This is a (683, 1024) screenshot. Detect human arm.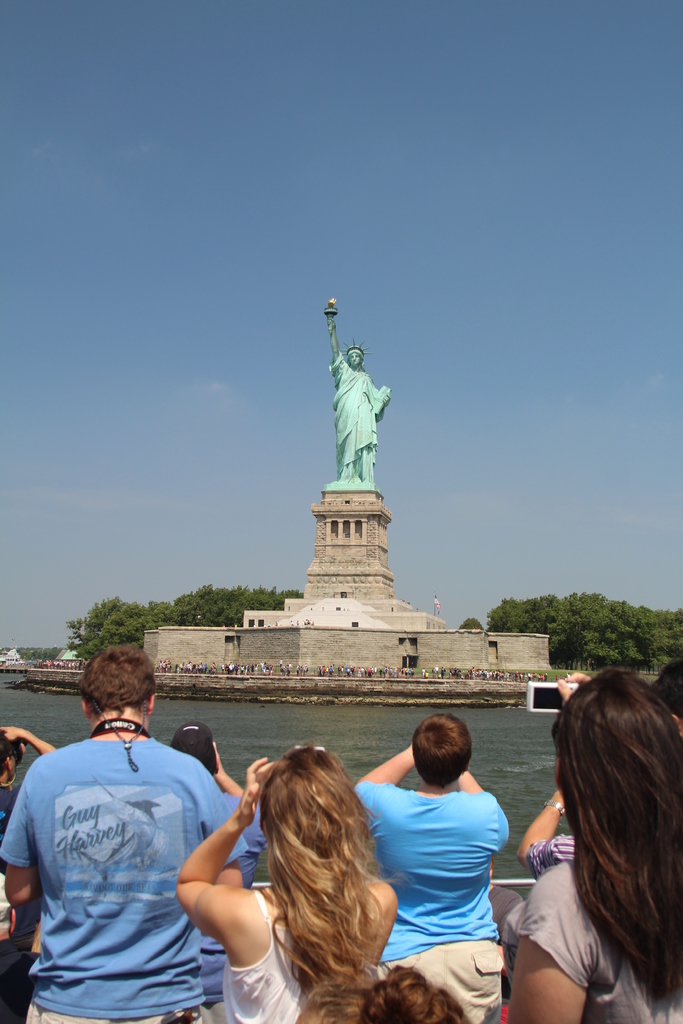
212, 739, 242, 799.
